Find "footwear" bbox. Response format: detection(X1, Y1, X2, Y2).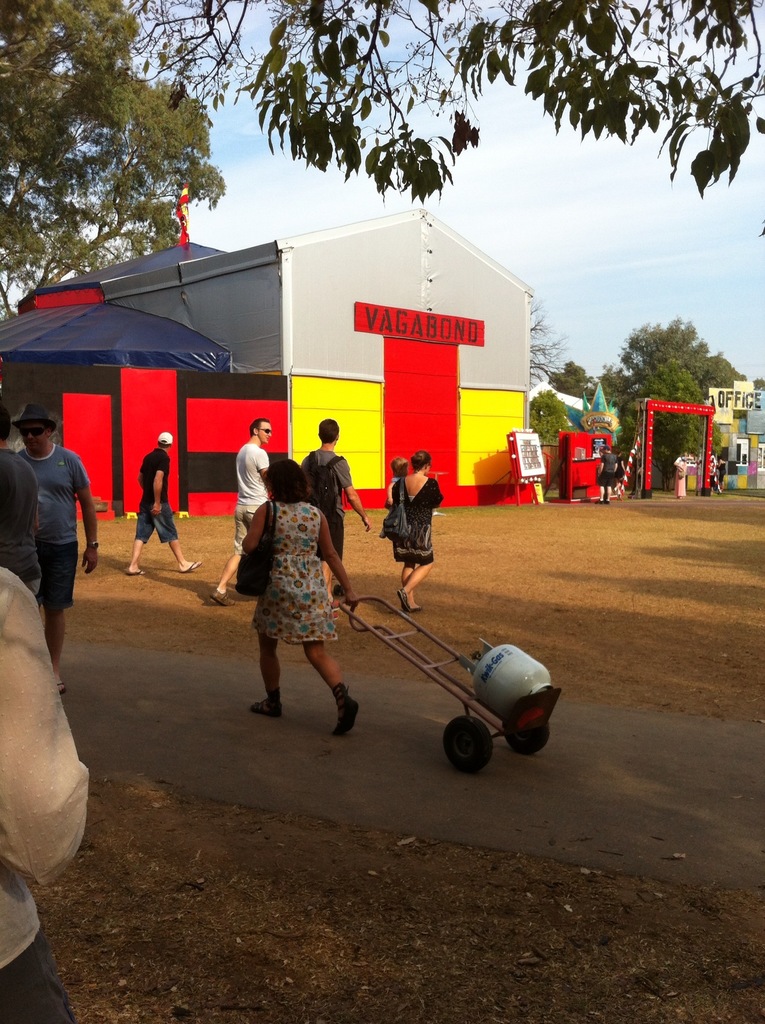
detection(325, 698, 359, 735).
